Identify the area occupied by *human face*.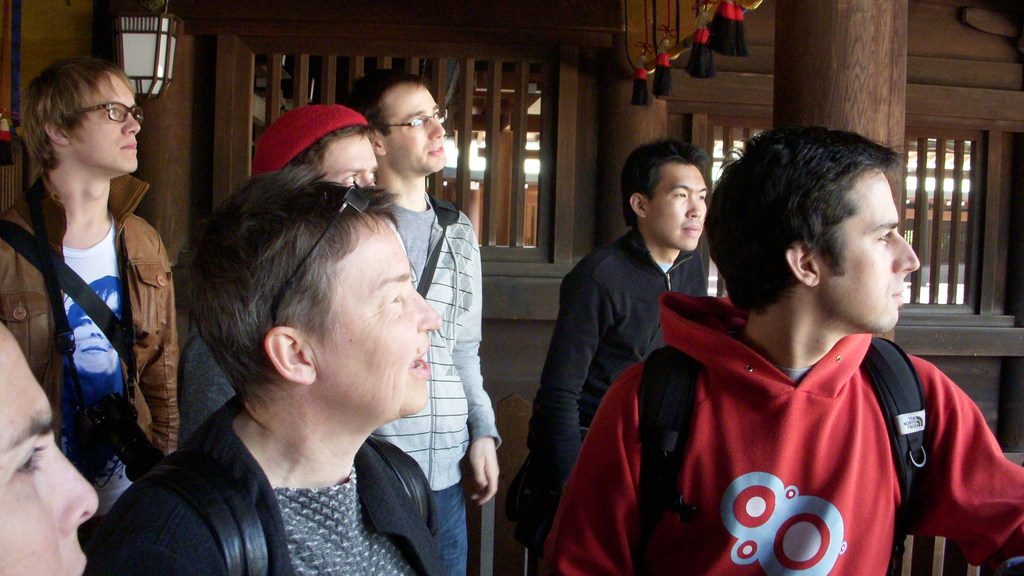
Area: [380,83,447,173].
